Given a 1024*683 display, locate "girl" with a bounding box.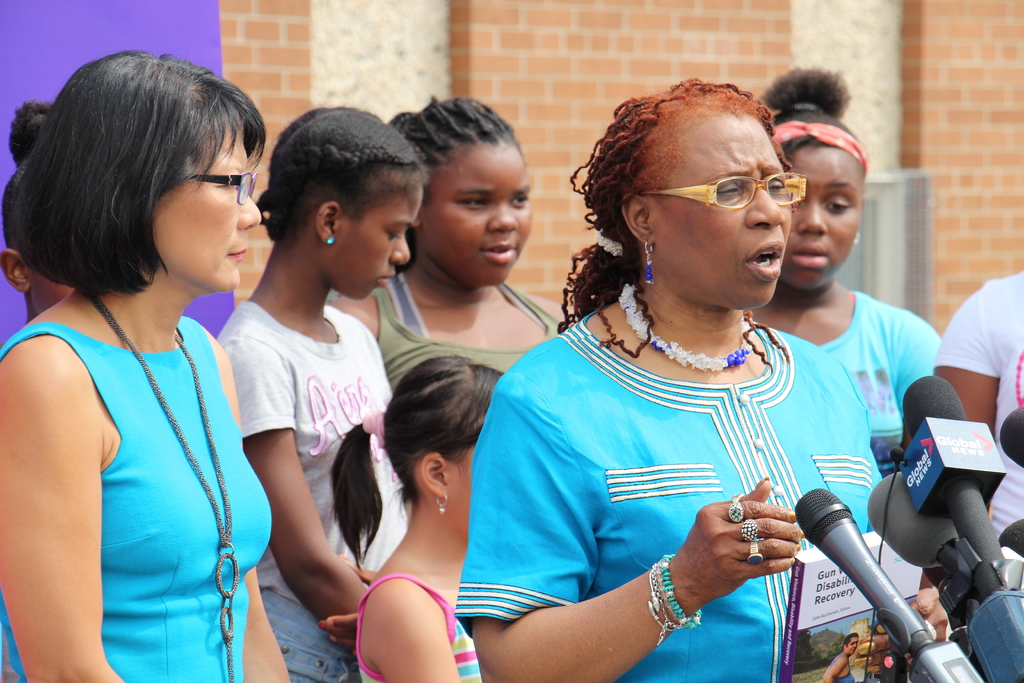
Located: x1=215 y1=99 x2=414 y2=682.
